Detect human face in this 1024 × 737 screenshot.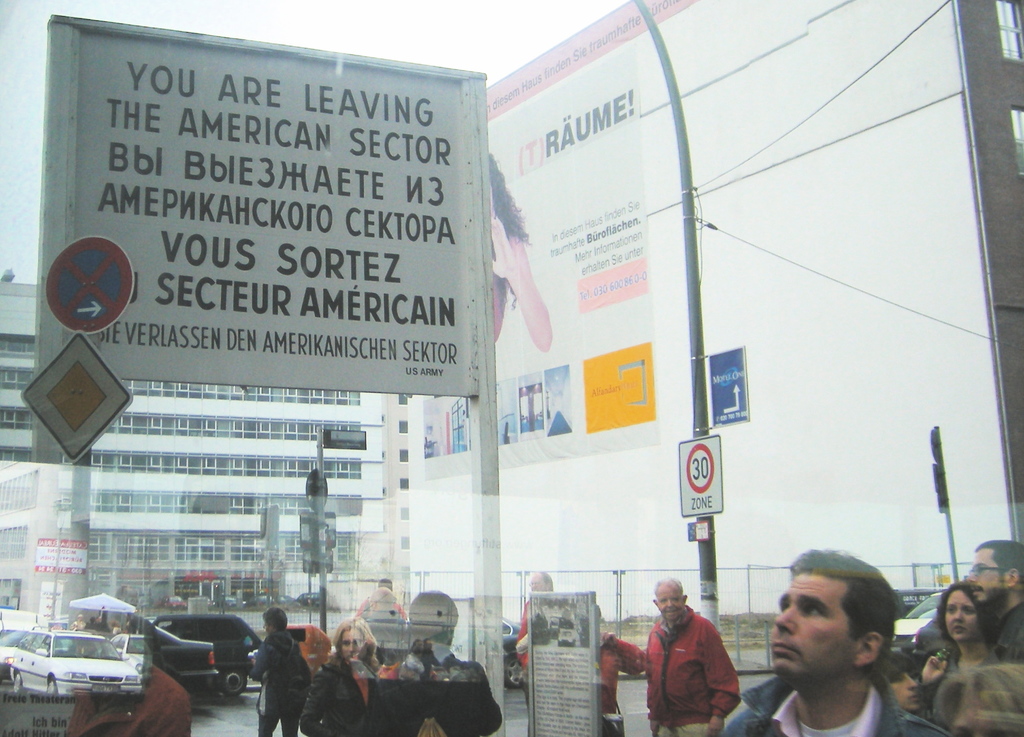
Detection: bbox=[769, 573, 855, 683].
